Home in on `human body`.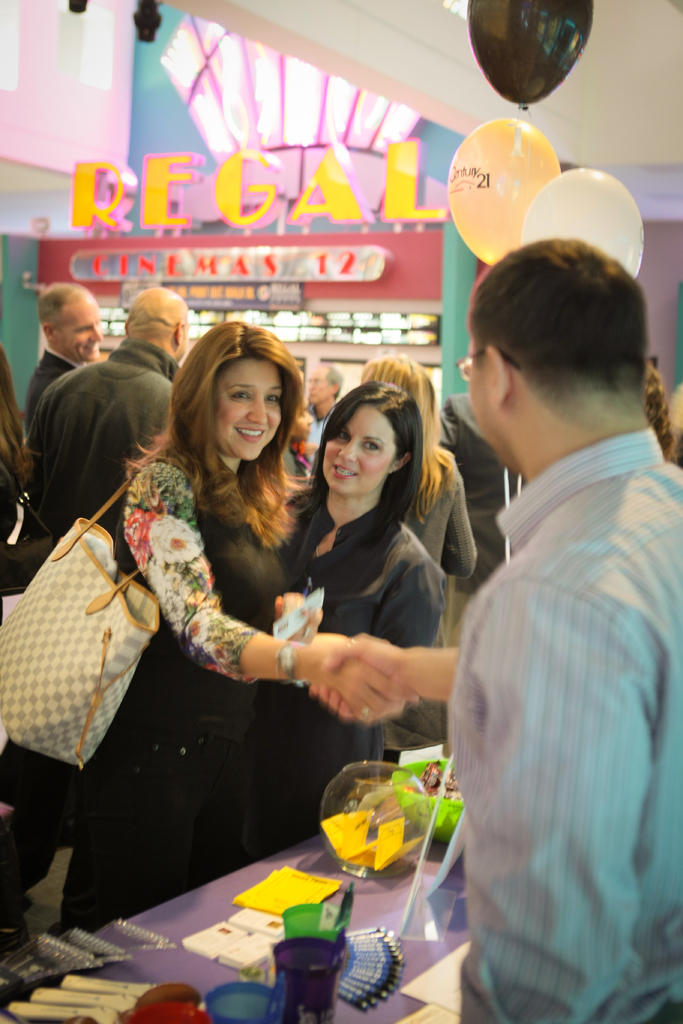
Homed in at crop(33, 349, 107, 417).
